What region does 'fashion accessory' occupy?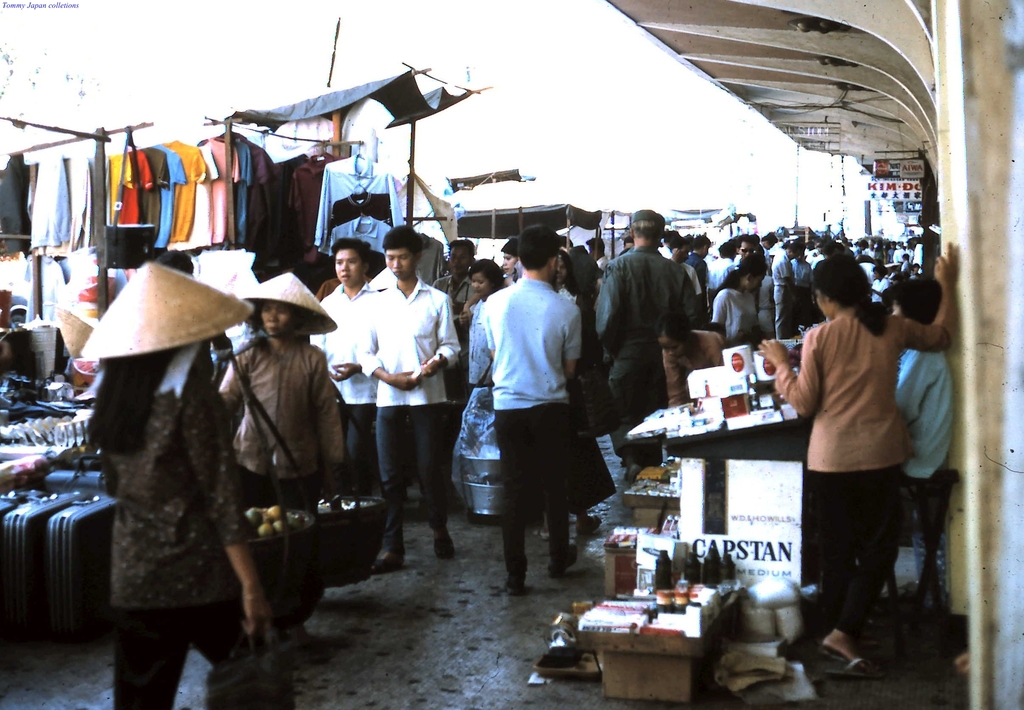
bbox(79, 259, 255, 359).
